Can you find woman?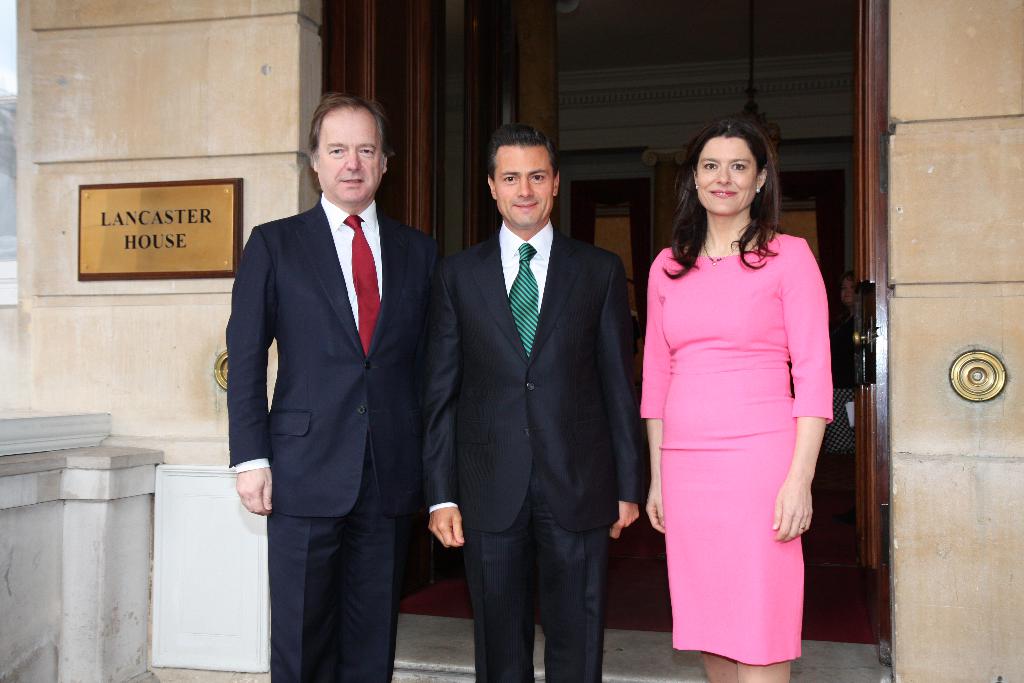
Yes, bounding box: (x1=640, y1=120, x2=834, y2=682).
